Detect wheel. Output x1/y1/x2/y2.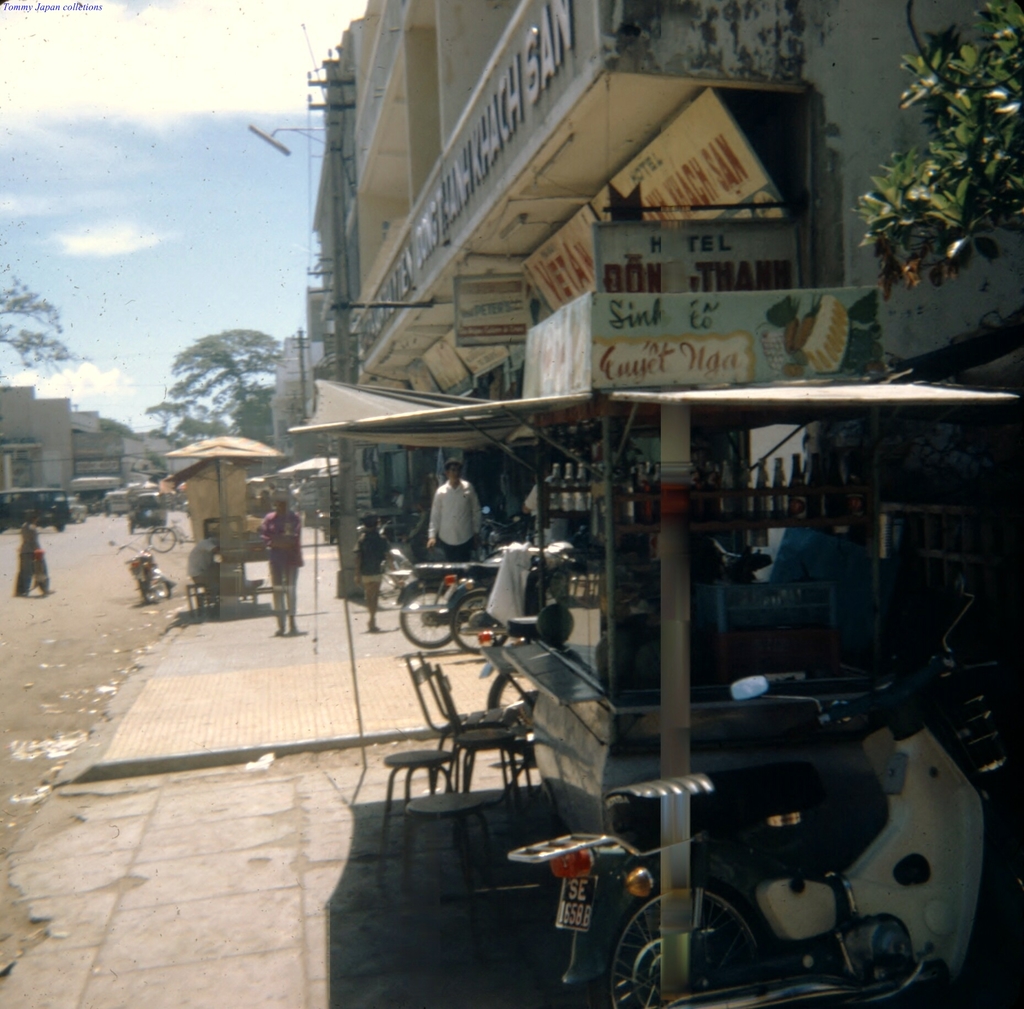
144/521/175/556.
